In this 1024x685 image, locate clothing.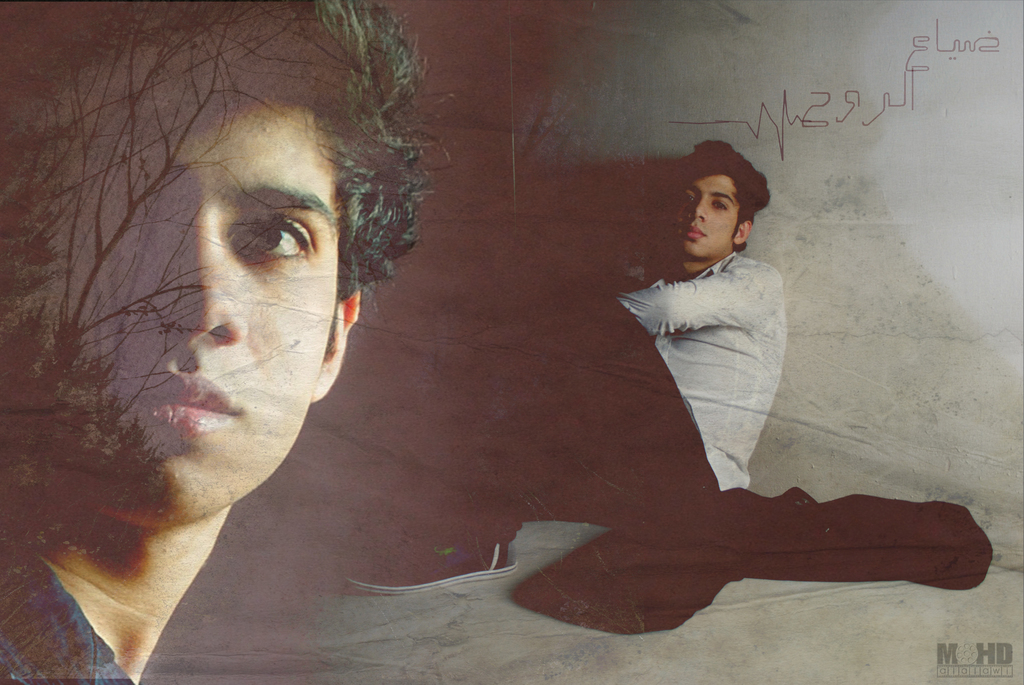
Bounding box: region(440, 253, 790, 539).
